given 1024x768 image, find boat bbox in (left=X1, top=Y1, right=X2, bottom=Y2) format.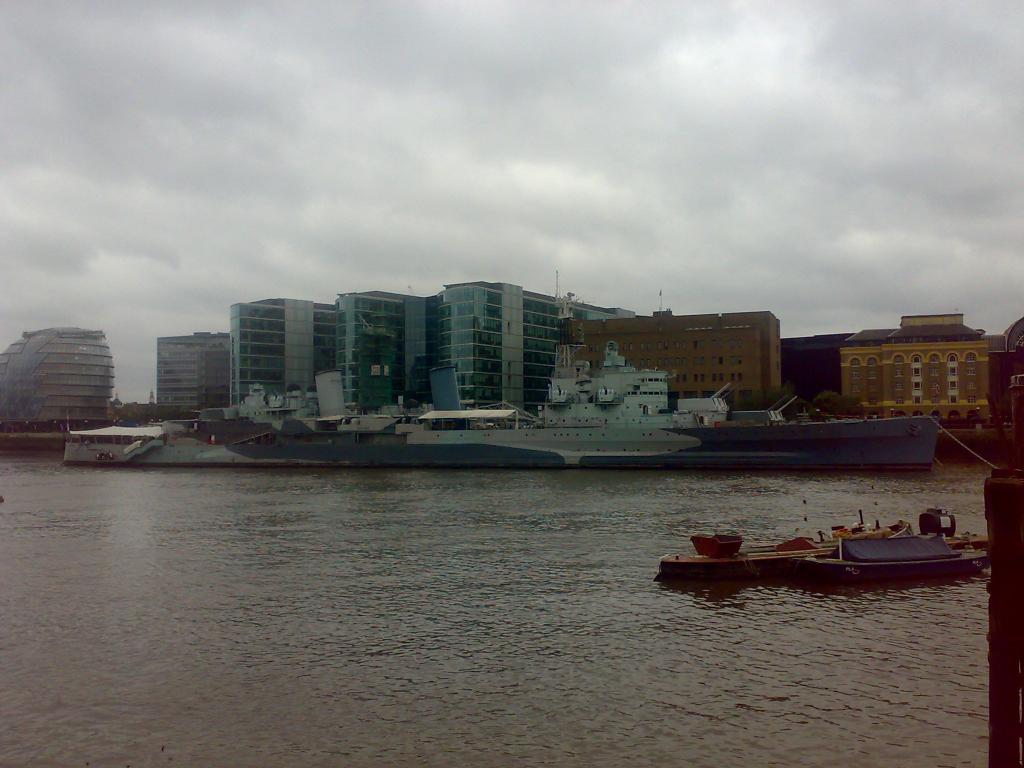
(left=661, top=510, right=914, bottom=576).
